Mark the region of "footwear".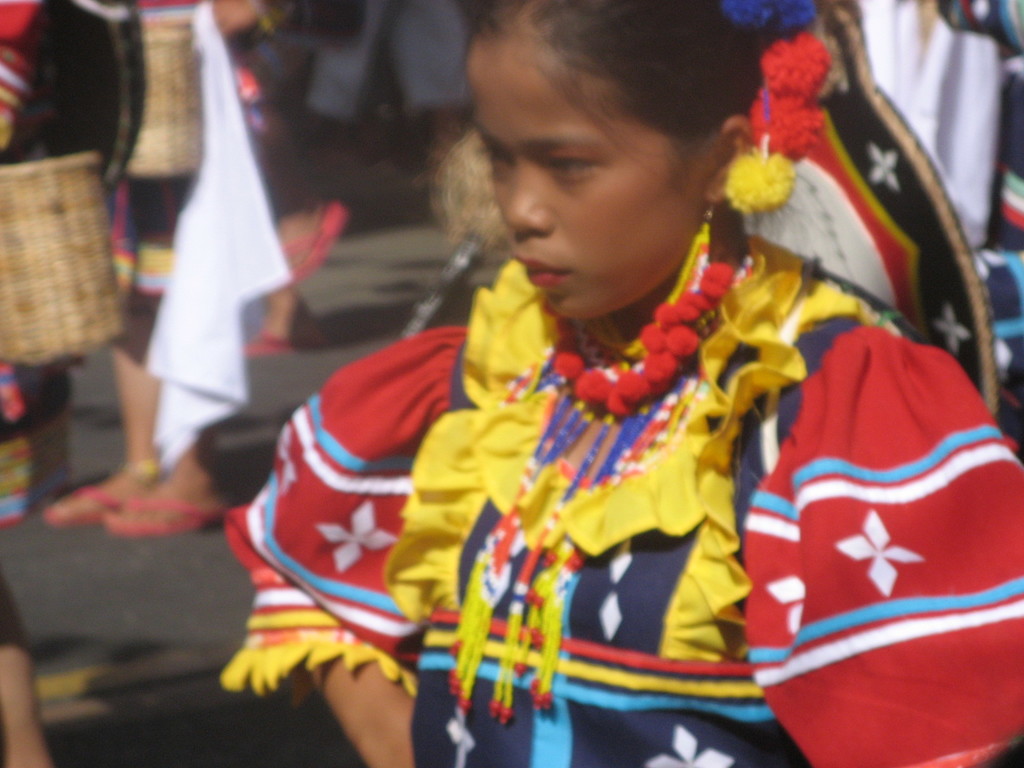
Region: locate(286, 202, 351, 284).
